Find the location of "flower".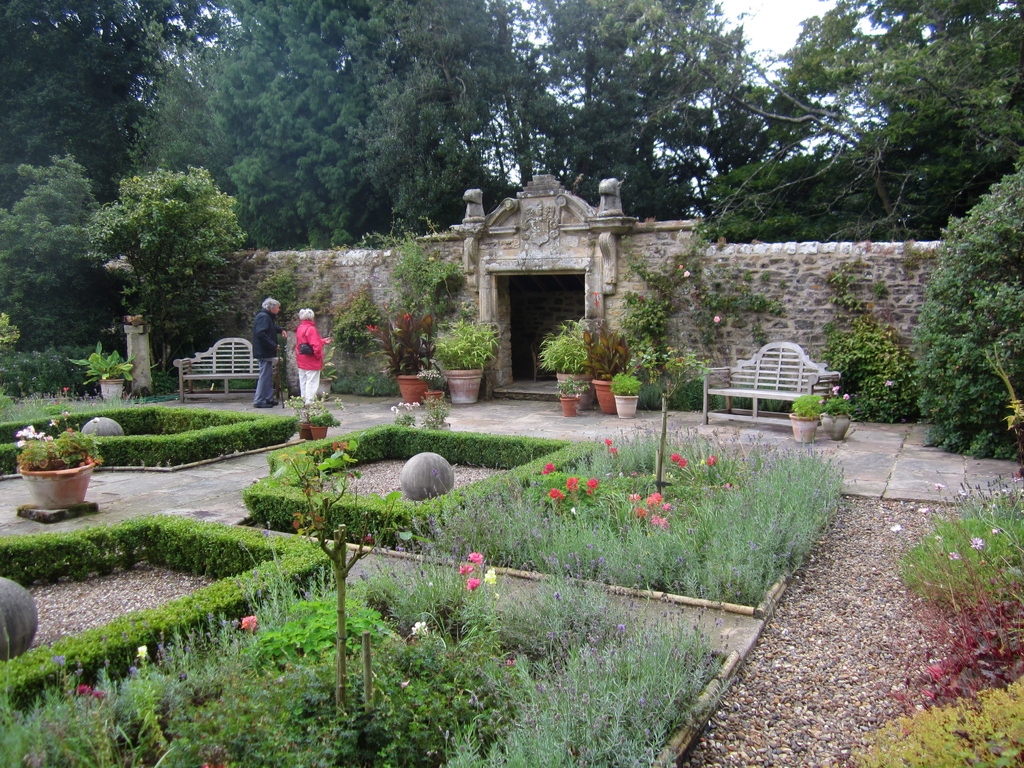
Location: bbox(833, 385, 841, 395).
